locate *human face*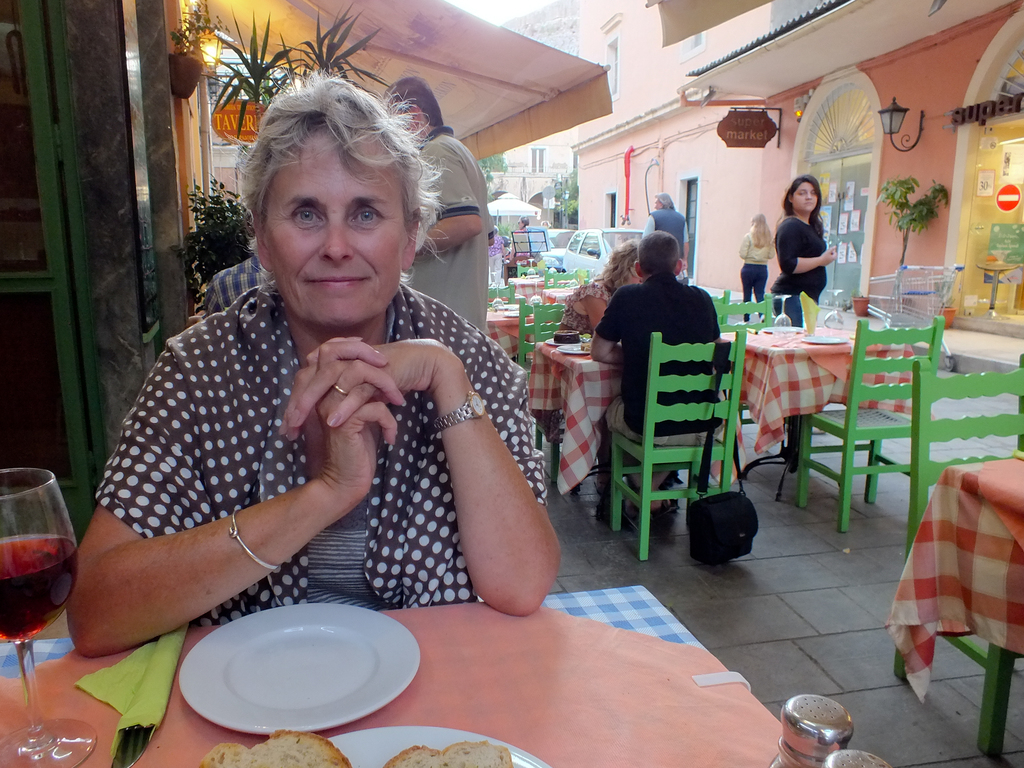
792, 182, 819, 214
